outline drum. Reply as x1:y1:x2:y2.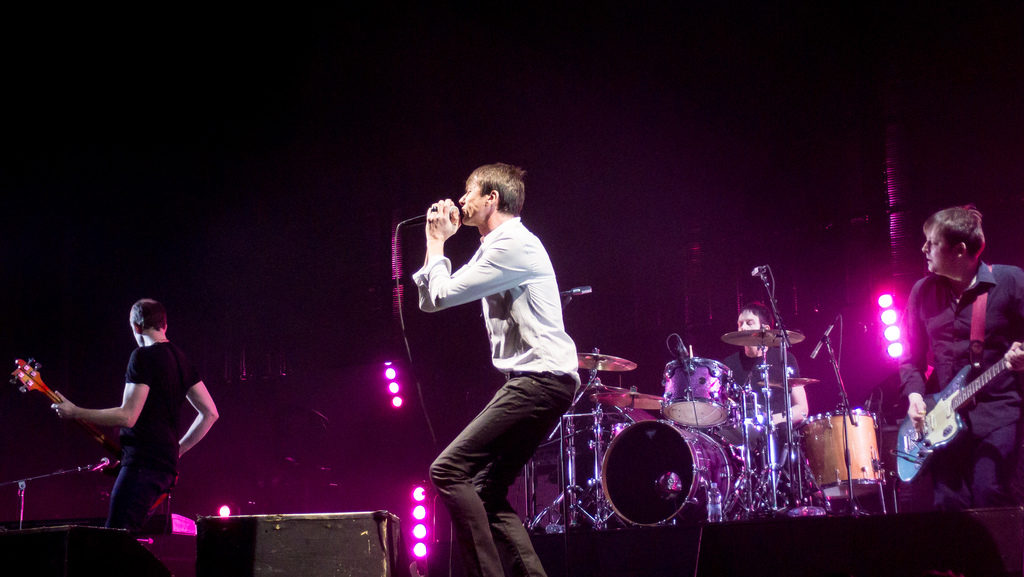
724:402:774:450.
